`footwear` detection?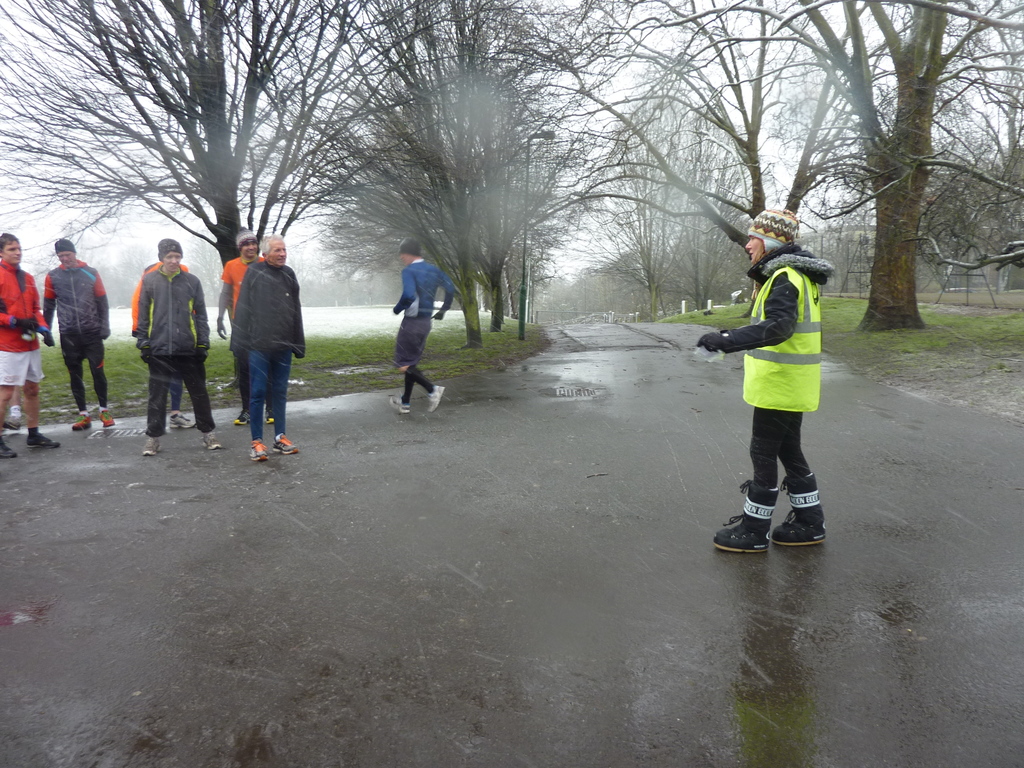
bbox=(72, 412, 91, 434)
